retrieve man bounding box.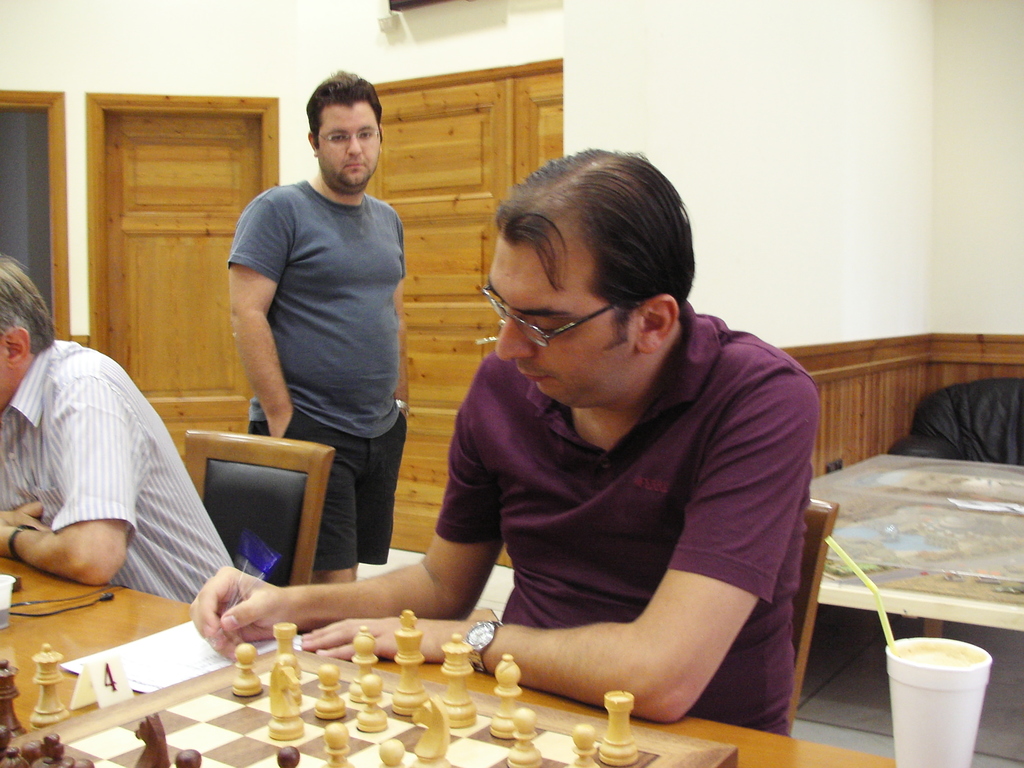
Bounding box: bbox(192, 145, 823, 725).
